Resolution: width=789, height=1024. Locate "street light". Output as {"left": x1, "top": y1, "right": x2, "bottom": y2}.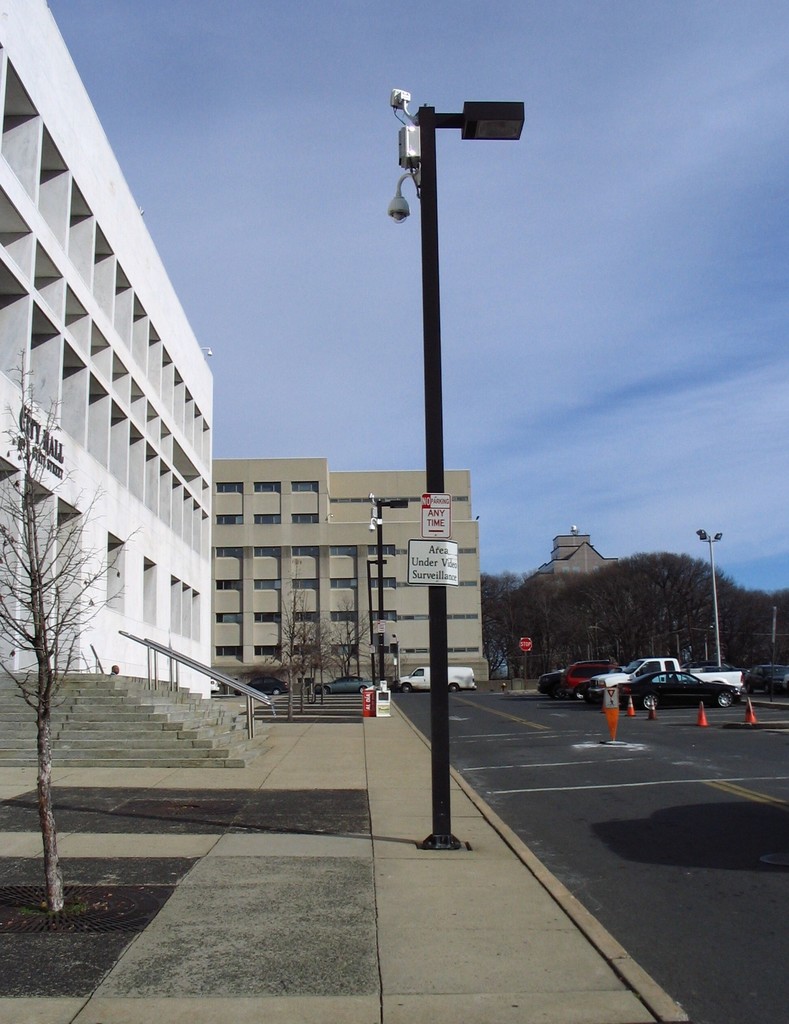
{"left": 368, "top": 488, "right": 386, "bottom": 679}.
